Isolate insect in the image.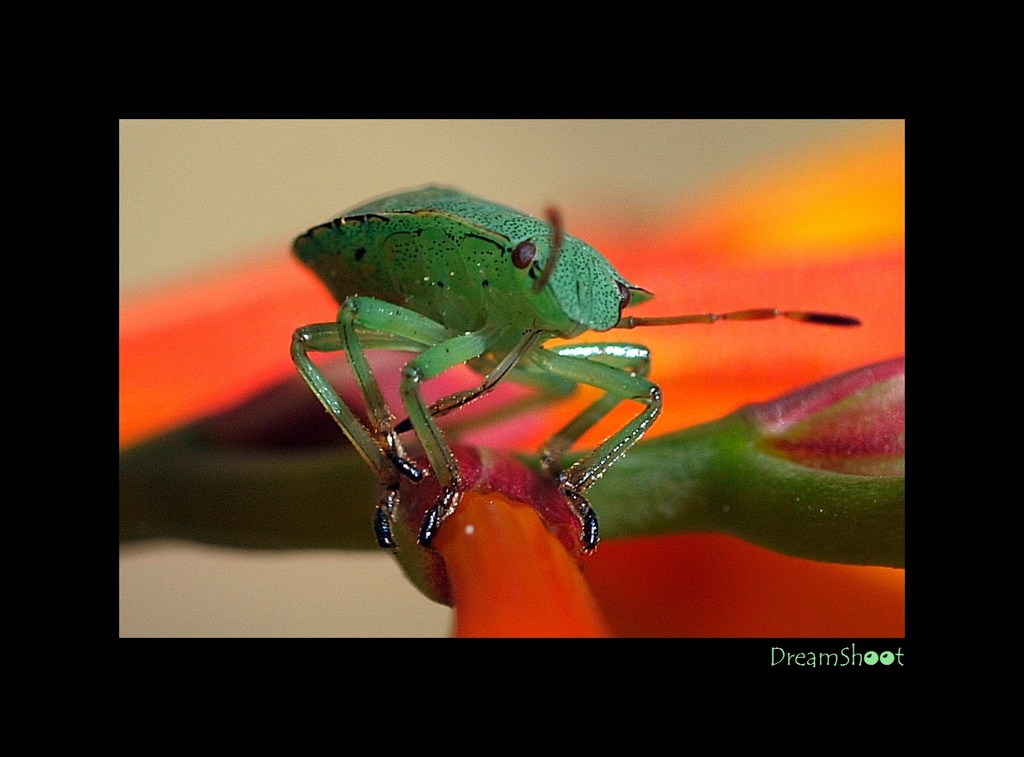
Isolated region: {"x1": 284, "y1": 177, "x2": 863, "y2": 560}.
